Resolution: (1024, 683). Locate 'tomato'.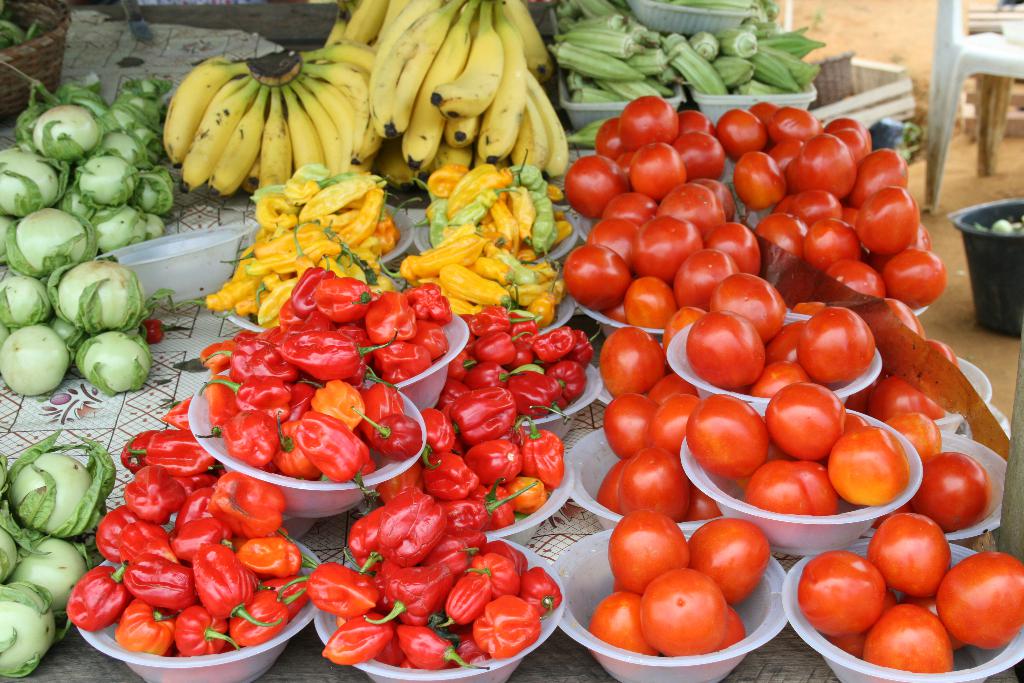
x1=799 y1=304 x2=875 y2=382.
